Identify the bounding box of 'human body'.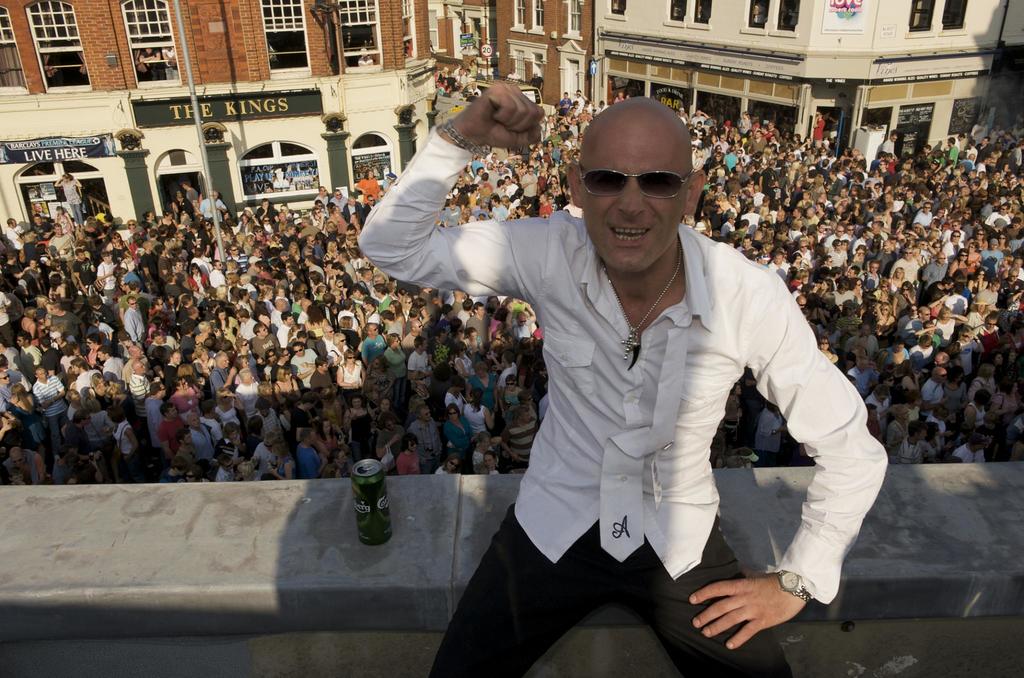
<bbox>913, 244, 920, 262</bbox>.
